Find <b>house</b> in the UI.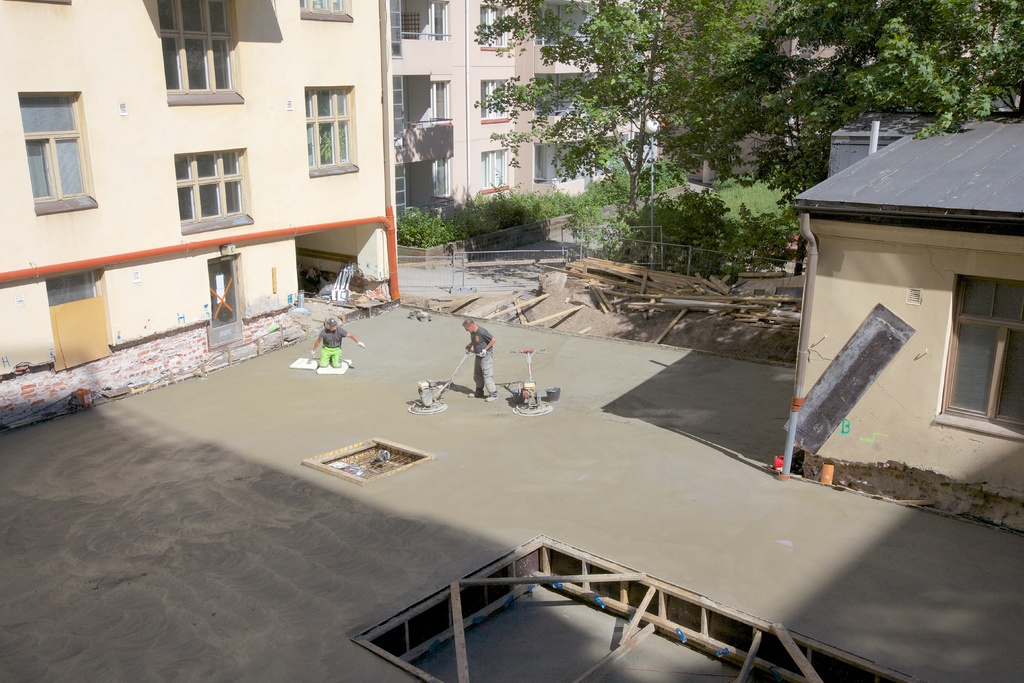
UI element at BBox(794, 103, 1023, 531).
